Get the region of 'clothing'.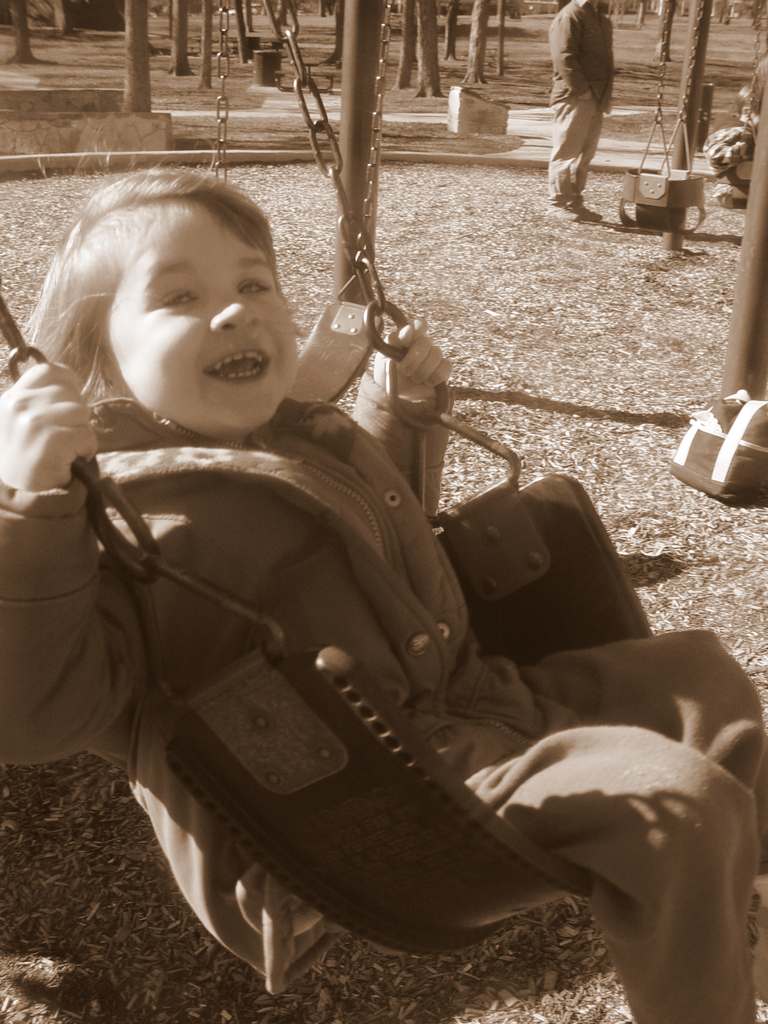
bbox=(0, 383, 767, 1021).
